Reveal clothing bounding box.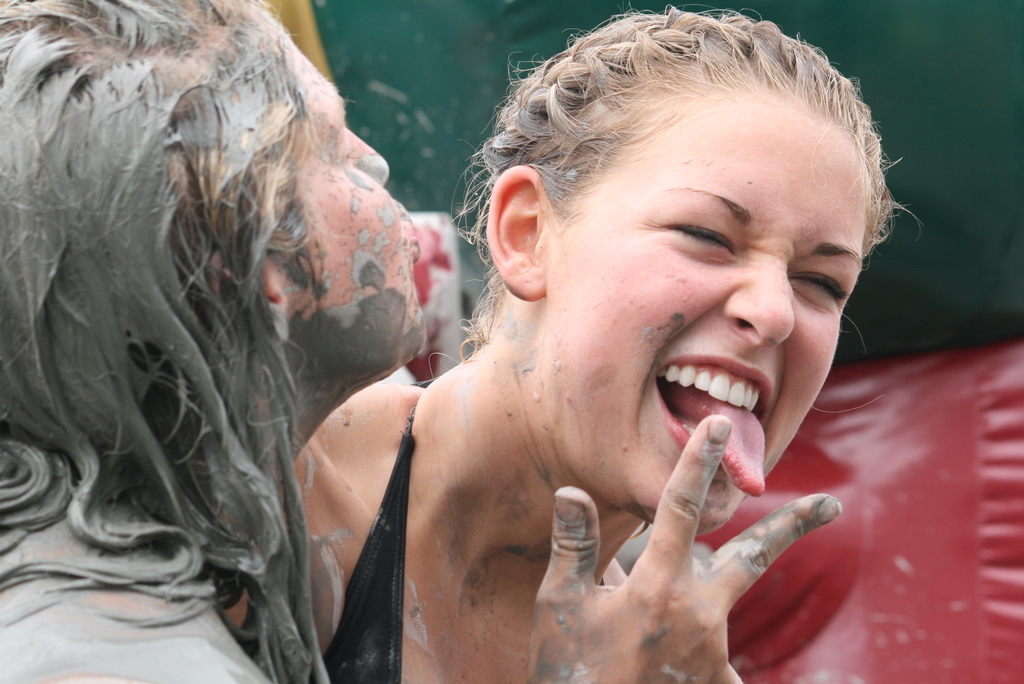
Revealed: locate(319, 405, 412, 683).
